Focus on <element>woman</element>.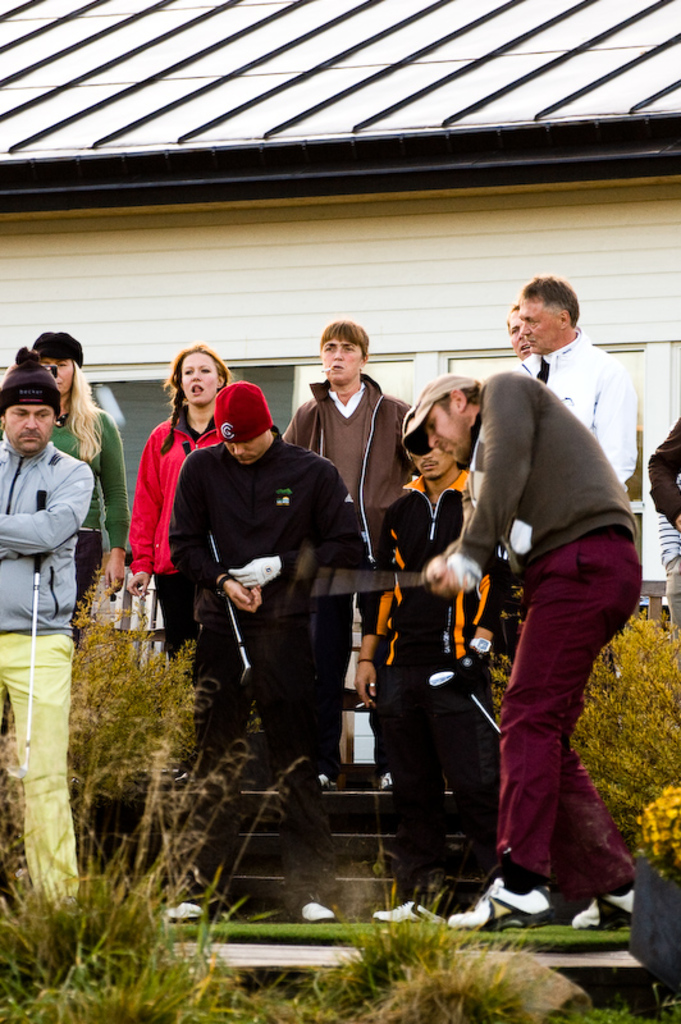
Focused at pyautogui.locateOnScreen(123, 344, 227, 626).
